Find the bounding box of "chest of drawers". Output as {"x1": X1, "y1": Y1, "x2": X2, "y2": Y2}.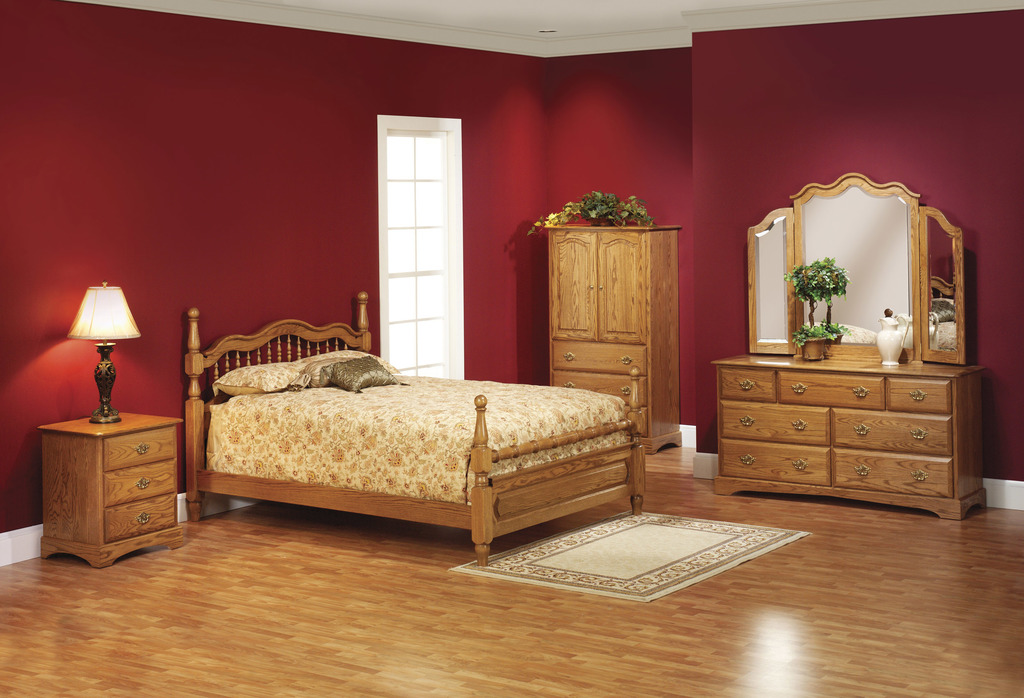
{"x1": 40, "y1": 408, "x2": 182, "y2": 571}.
